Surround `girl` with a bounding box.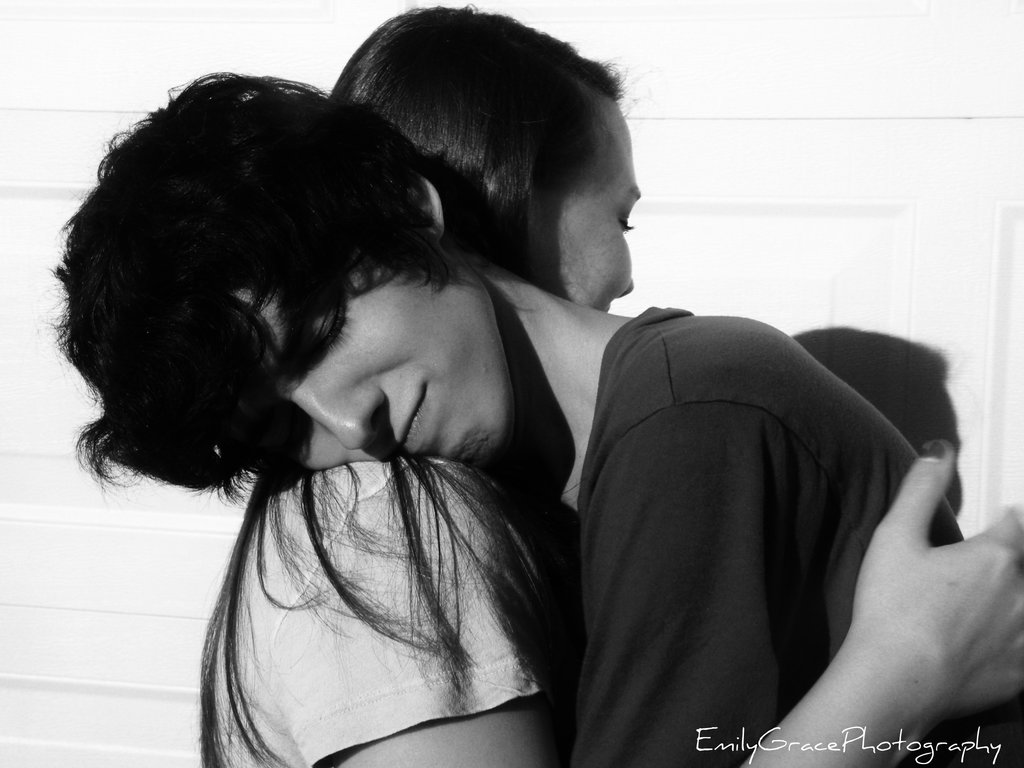
x1=197 y1=0 x2=1023 y2=767.
